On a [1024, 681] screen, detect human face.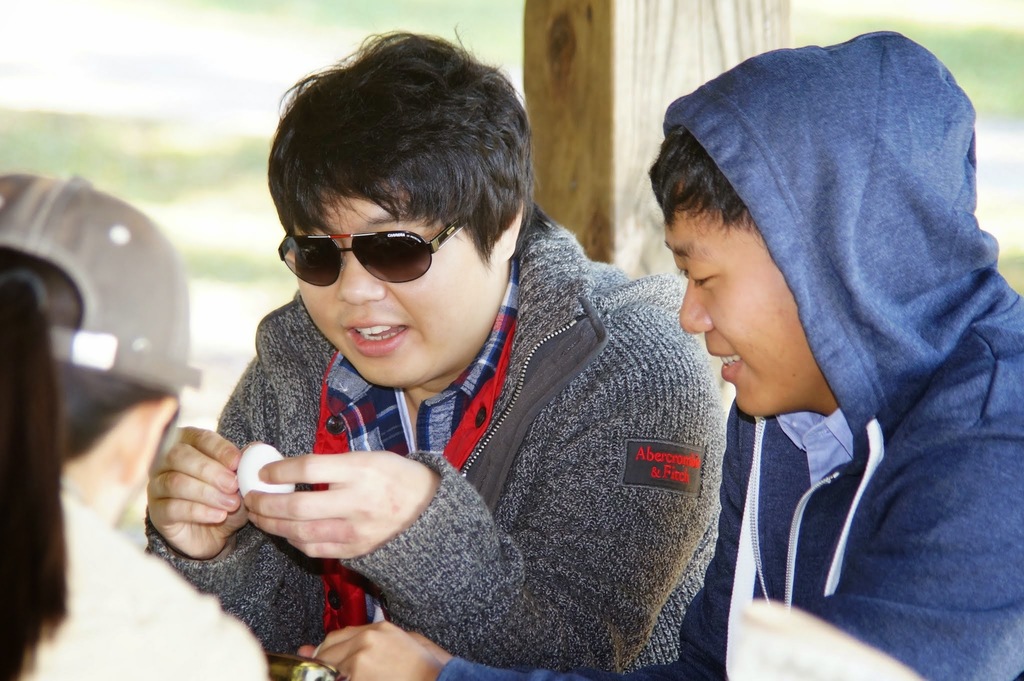
670,192,834,422.
